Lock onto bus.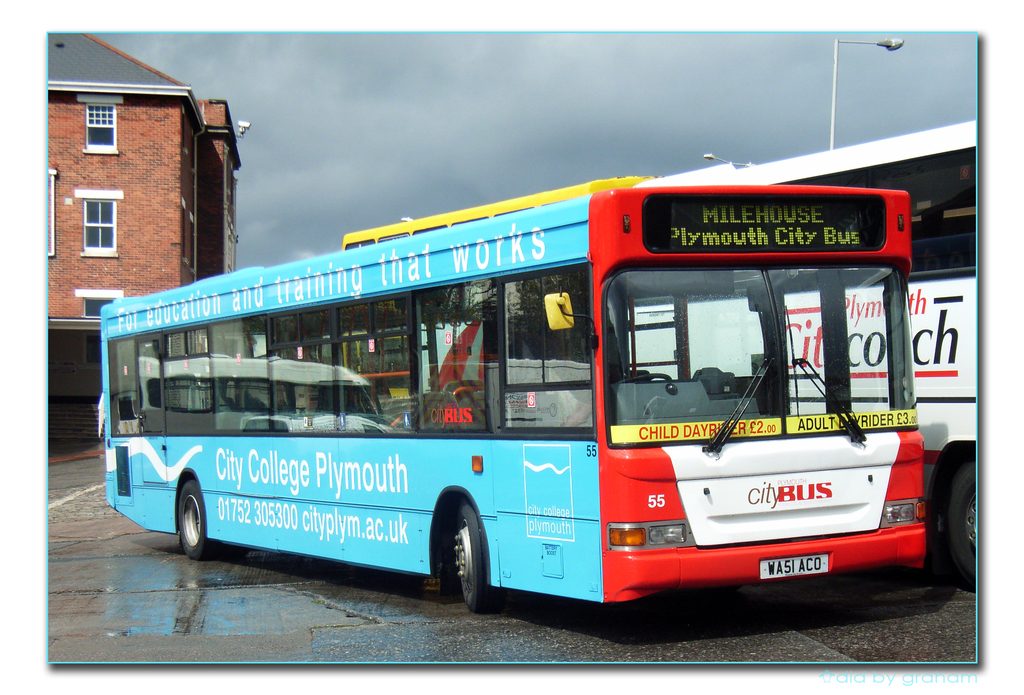
Locked: <region>326, 167, 670, 407</region>.
